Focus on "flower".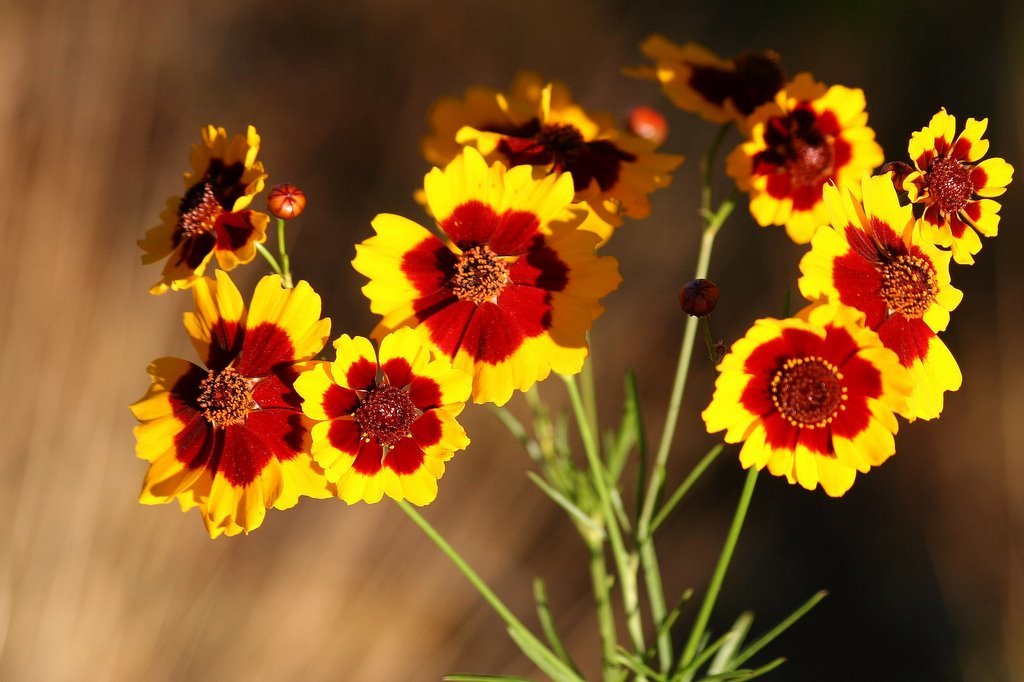
Focused at <box>305,339,453,485</box>.
